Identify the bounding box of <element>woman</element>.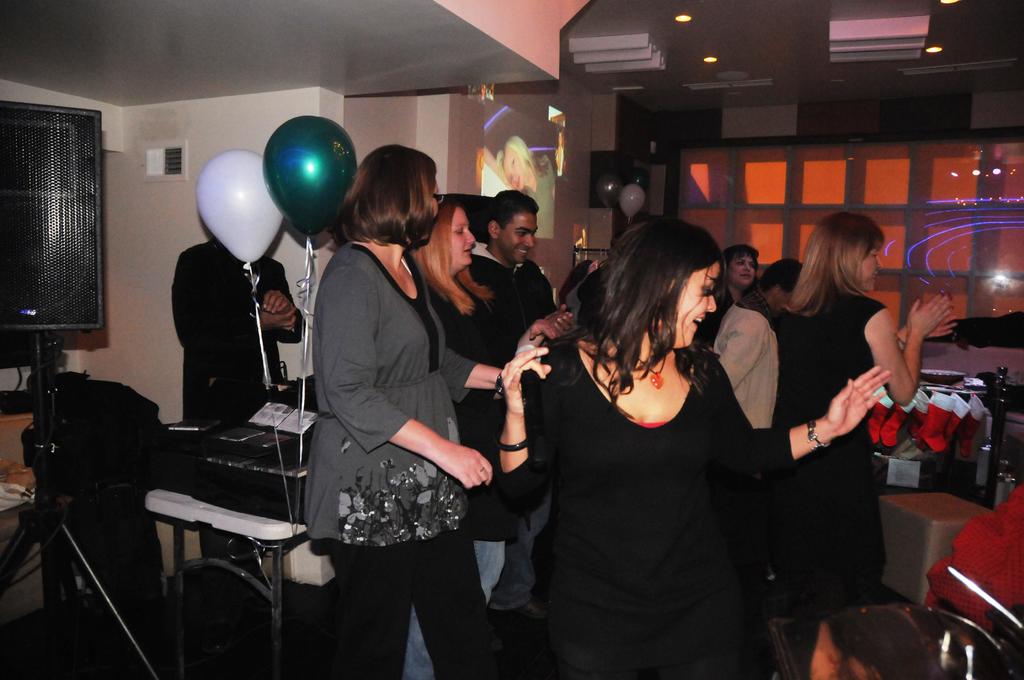
[left=496, top=213, right=892, bottom=679].
